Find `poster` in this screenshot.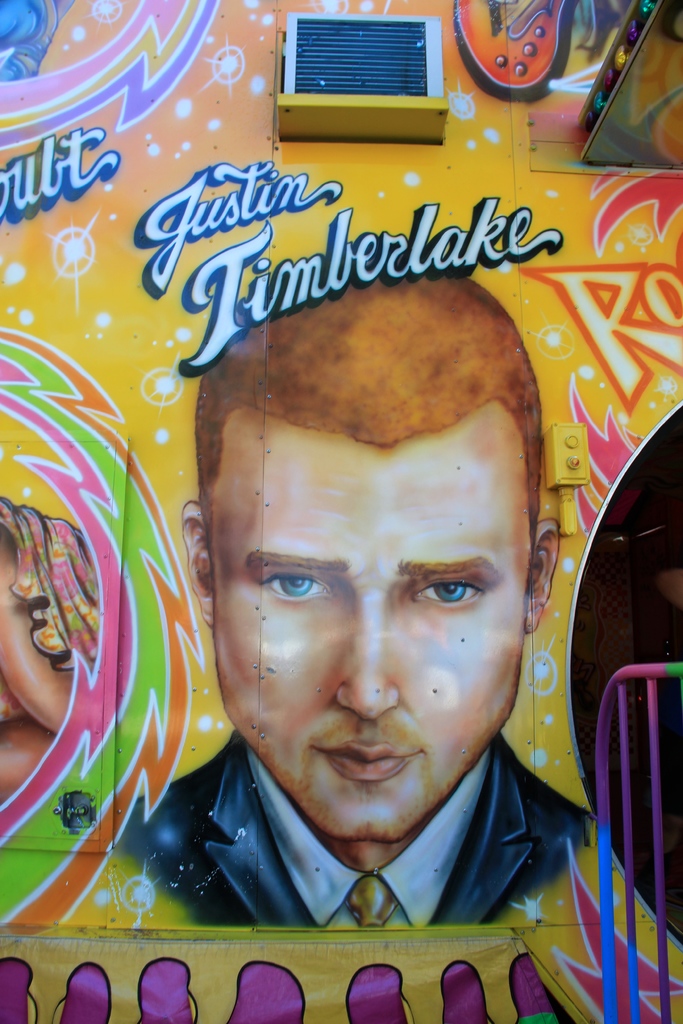
The bounding box for `poster` is bbox=[0, 0, 682, 1023].
